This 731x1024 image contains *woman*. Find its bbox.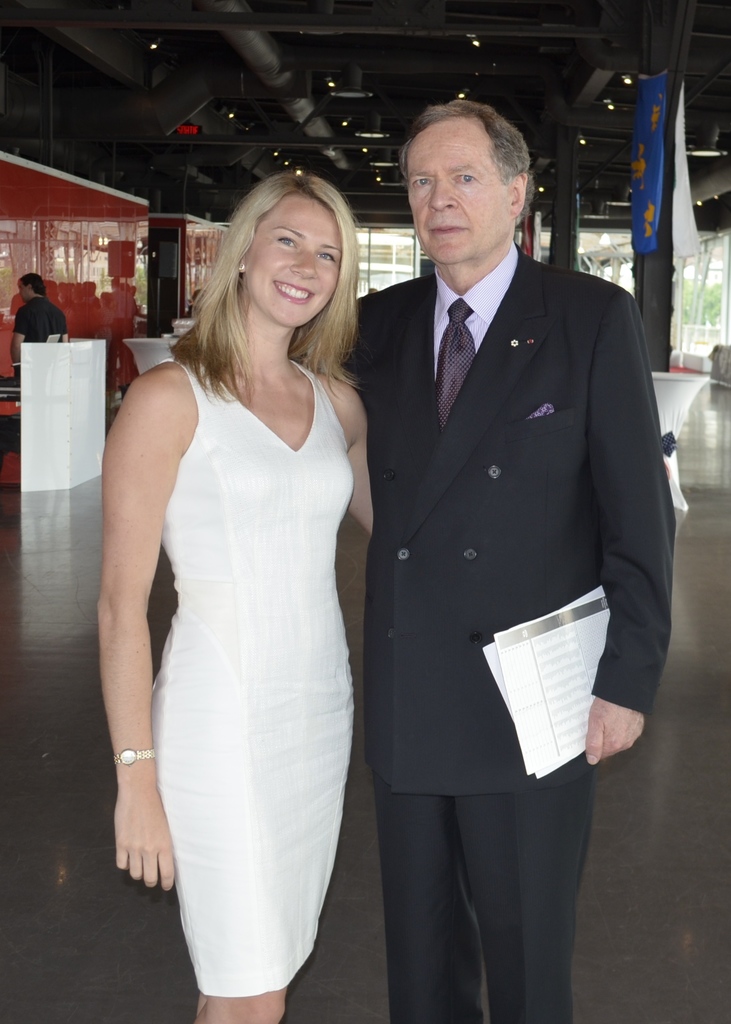
104,154,385,1008.
